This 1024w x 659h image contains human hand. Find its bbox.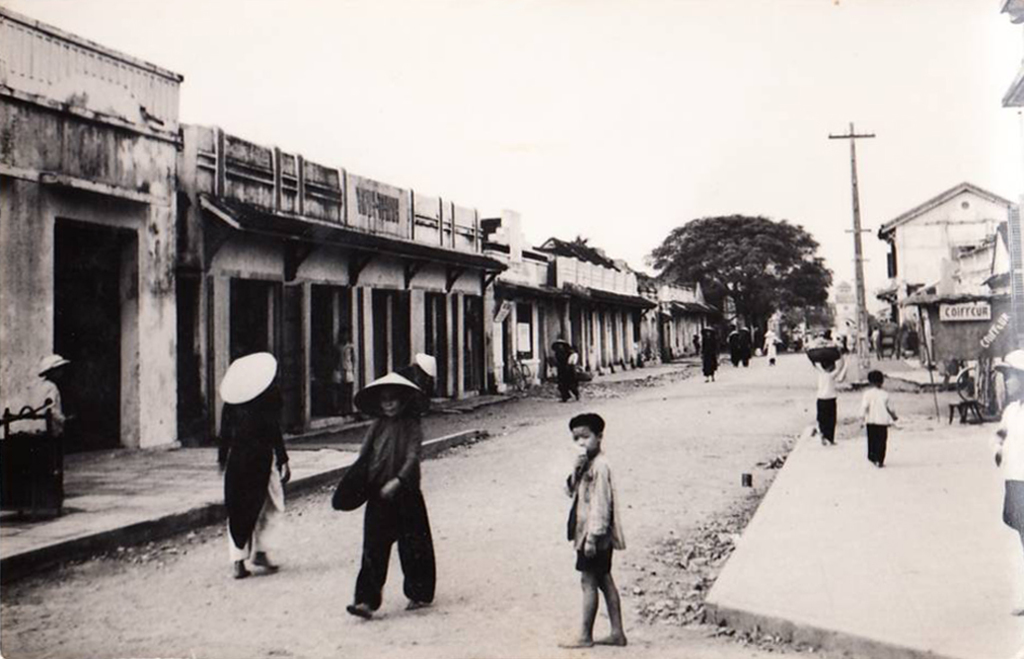
select_region(993, 448, 1005, 471).
